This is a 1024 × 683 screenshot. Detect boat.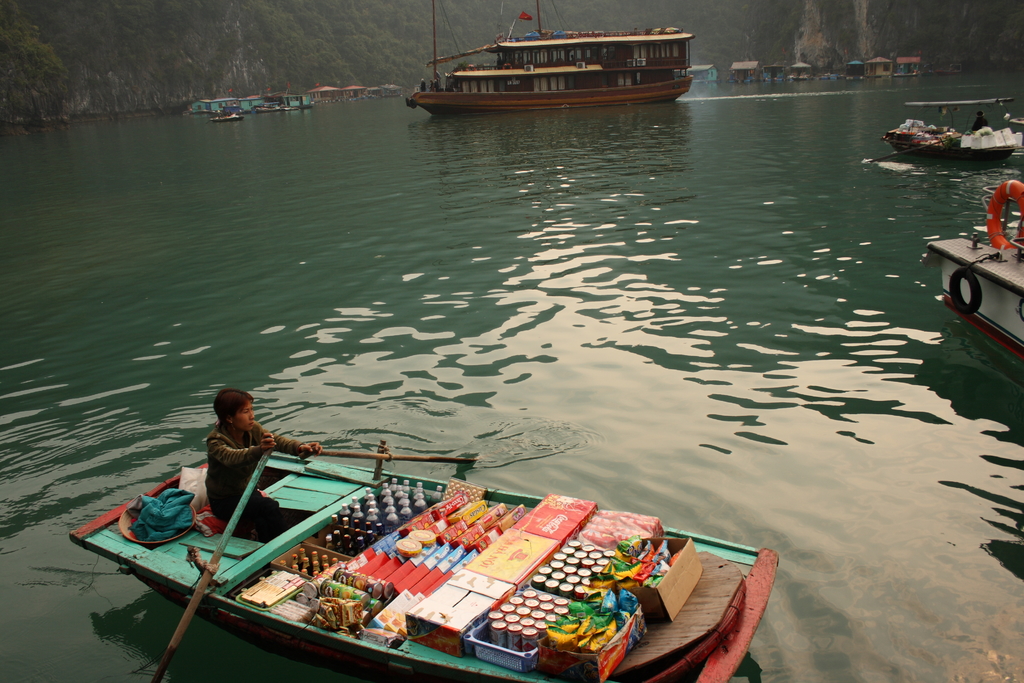
bbox(389, 0, 720, 105).
